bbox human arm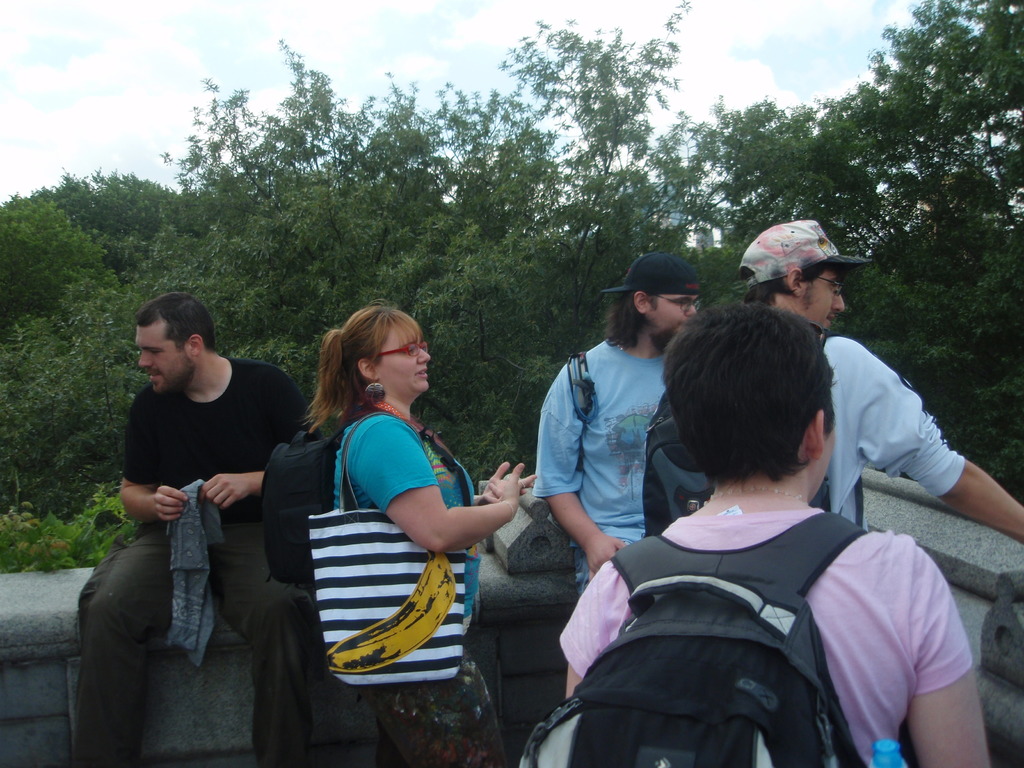
(207, 362, 308, 509)
